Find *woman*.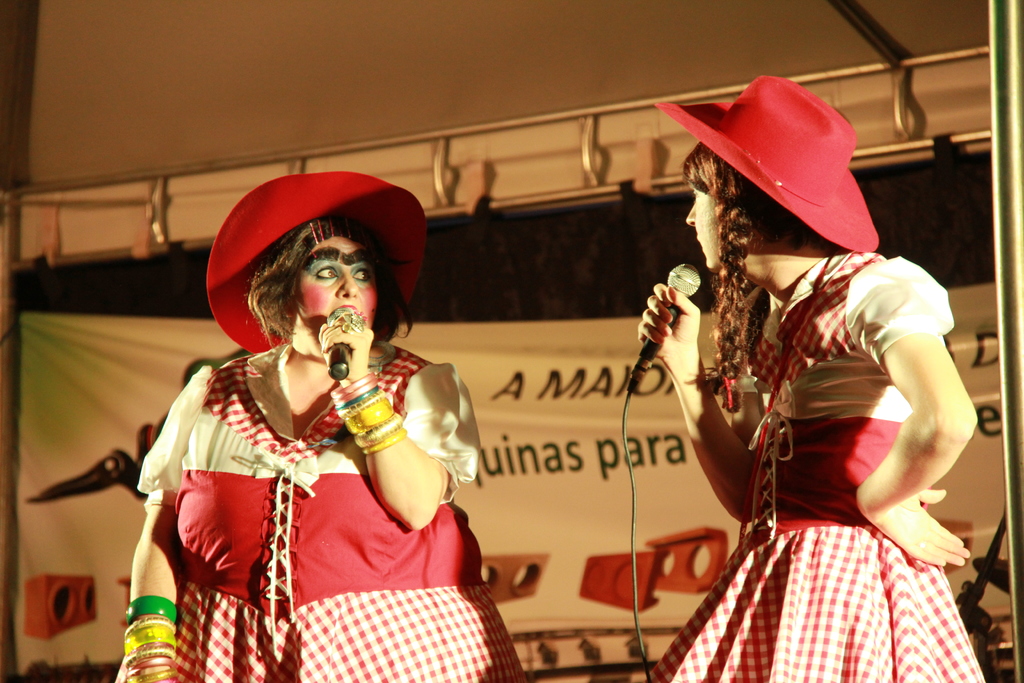
x1=640, y1=69, x2=988, y2=682.
